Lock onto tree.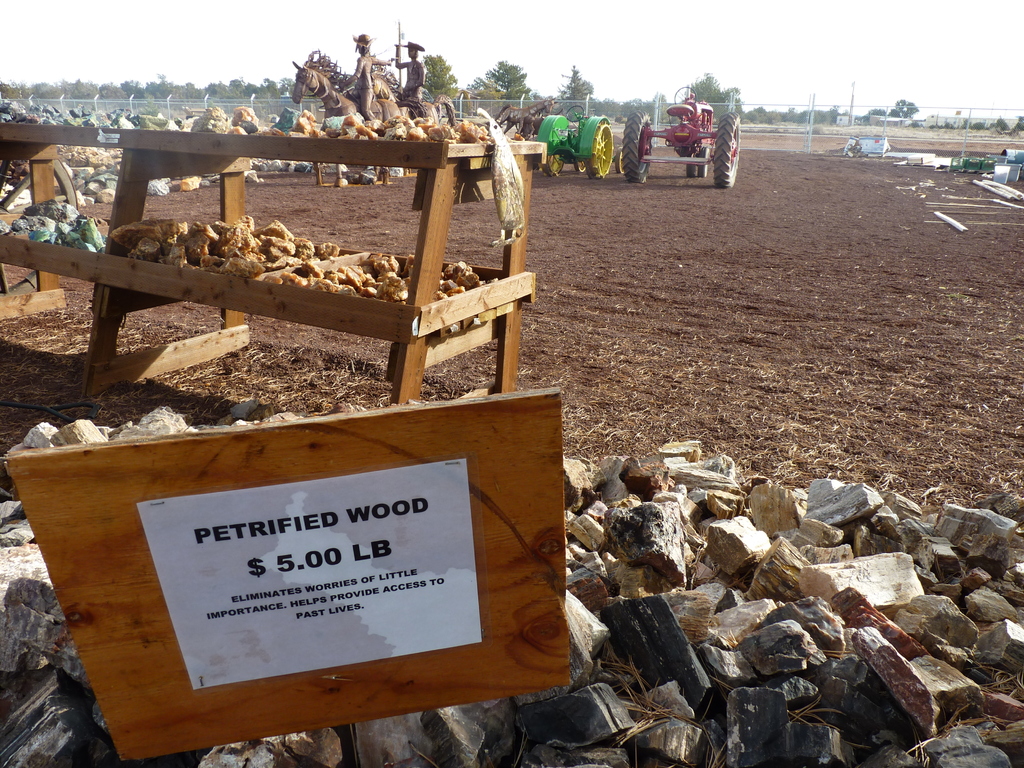
Locked: pyautogui.locateOnScreen(557, 65, 595, 124).
